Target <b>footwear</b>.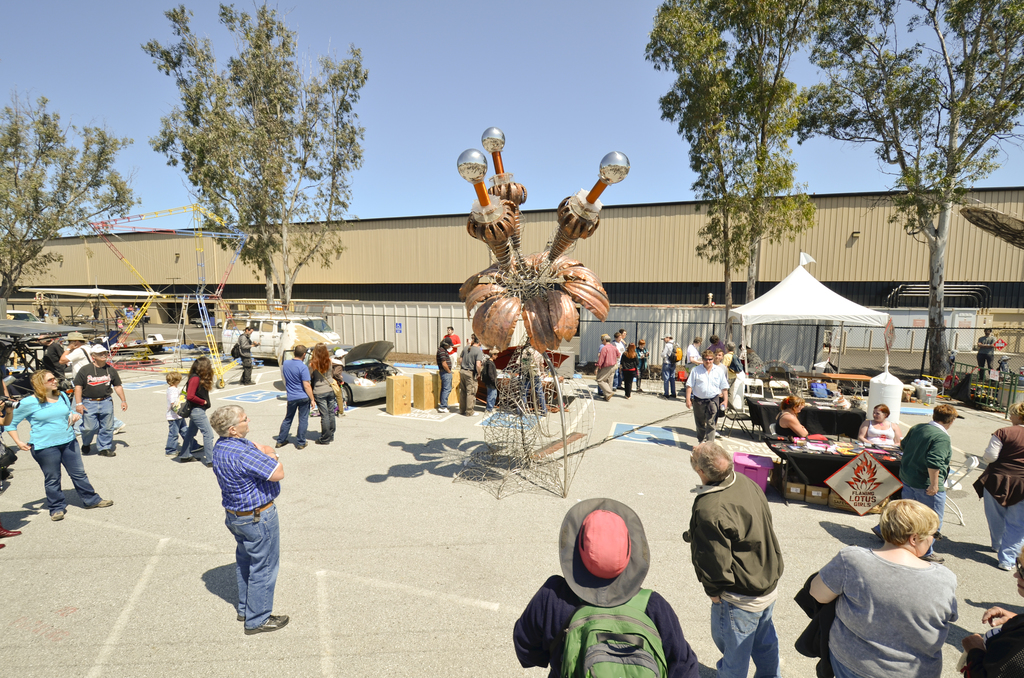
Target region: bbox=(102, 449, 115, 457).
